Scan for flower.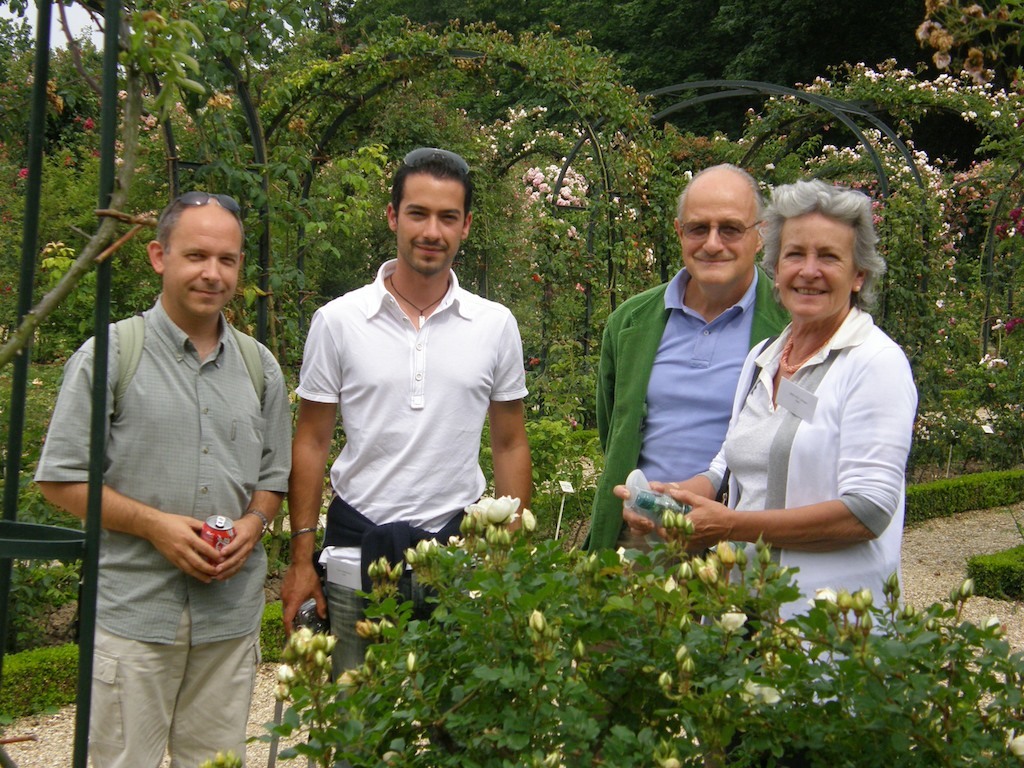
Scan result: (left=725, top=608, right=745, bottom=635).
